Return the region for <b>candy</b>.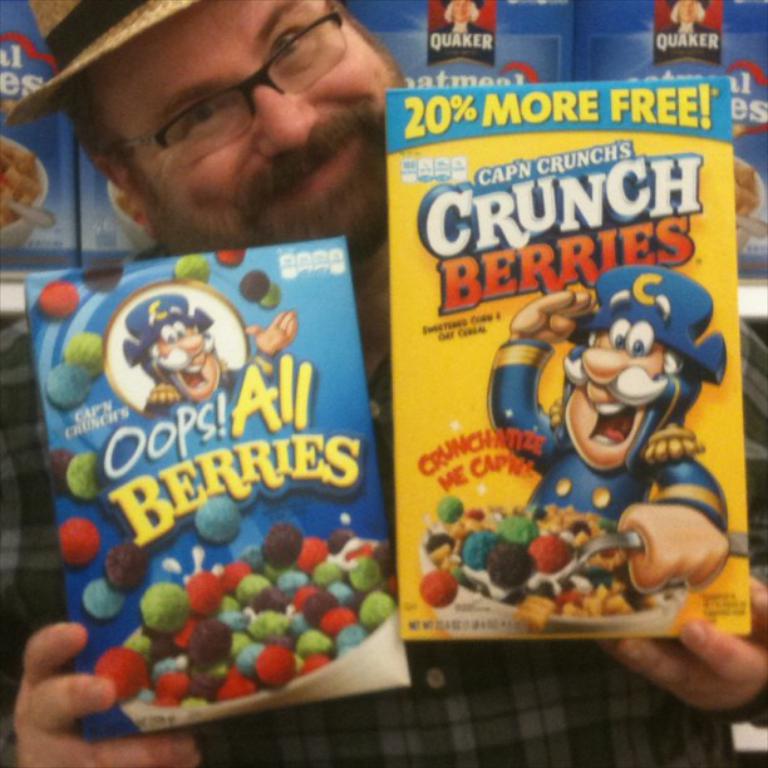
174/248/211/286.
